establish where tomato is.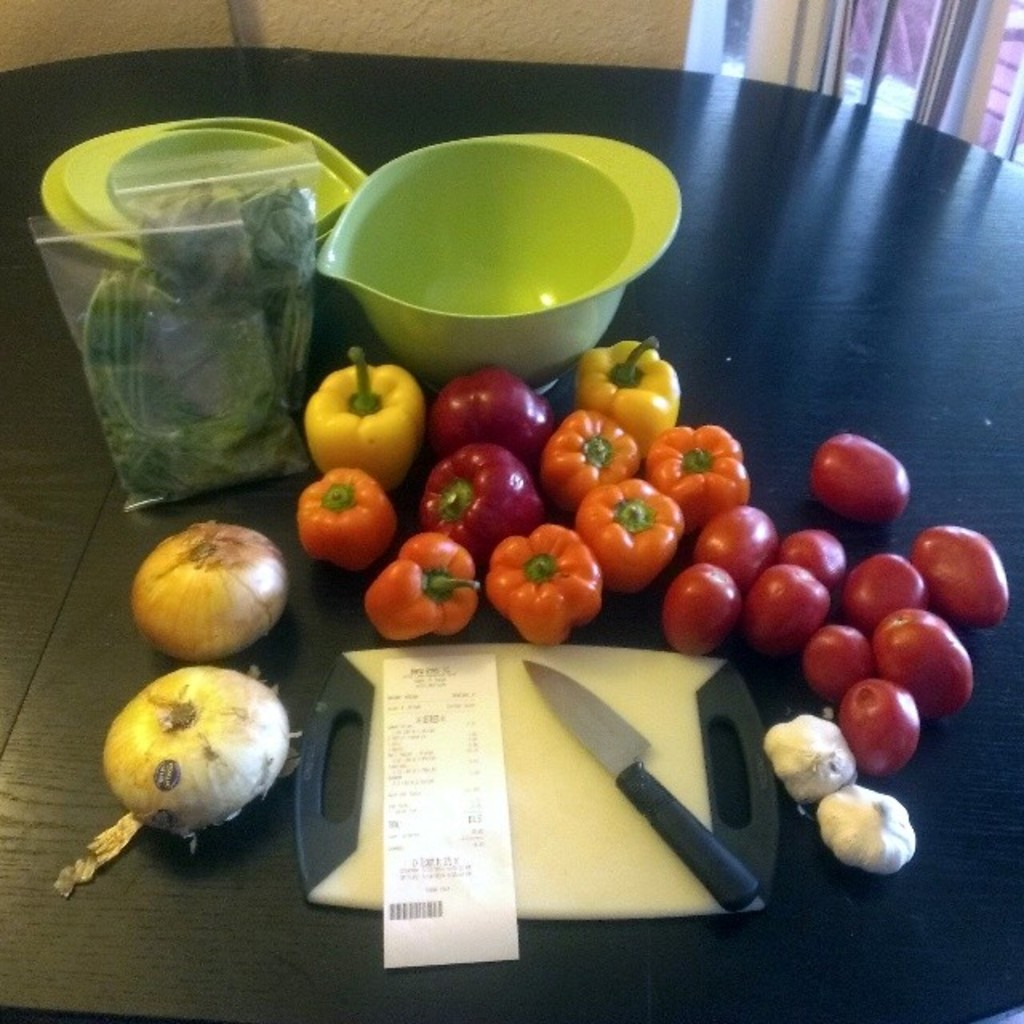
Established at [left=834, top=675, right=922, bottom=776].
